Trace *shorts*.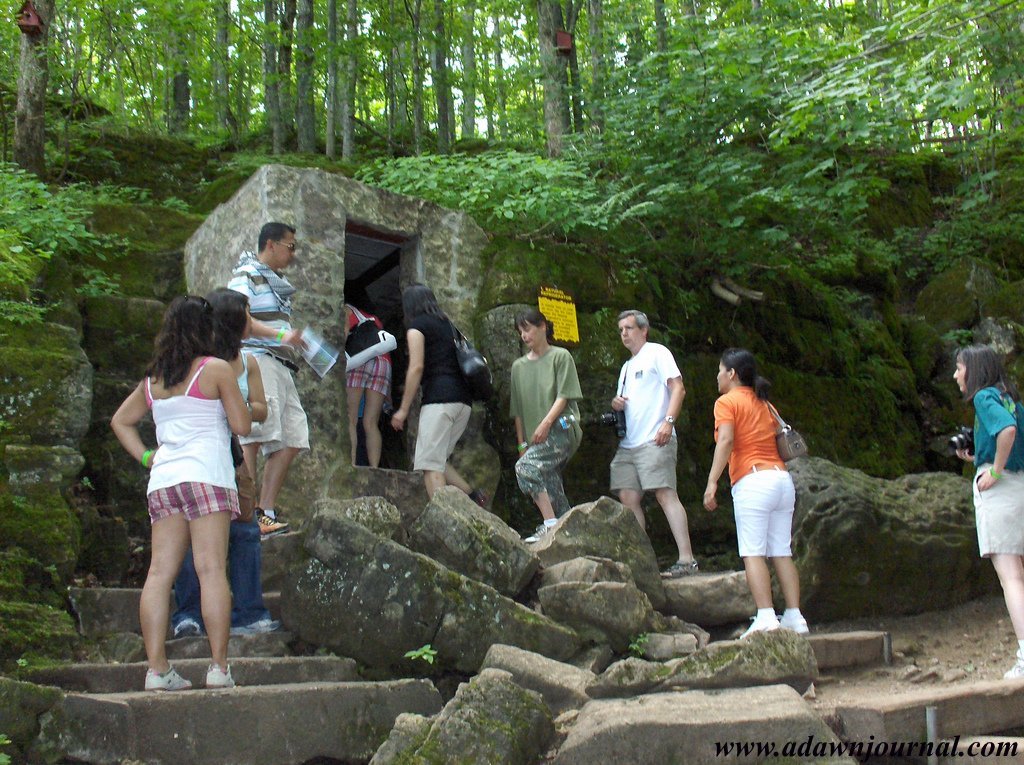
Traced to [972,460,1023,560].
